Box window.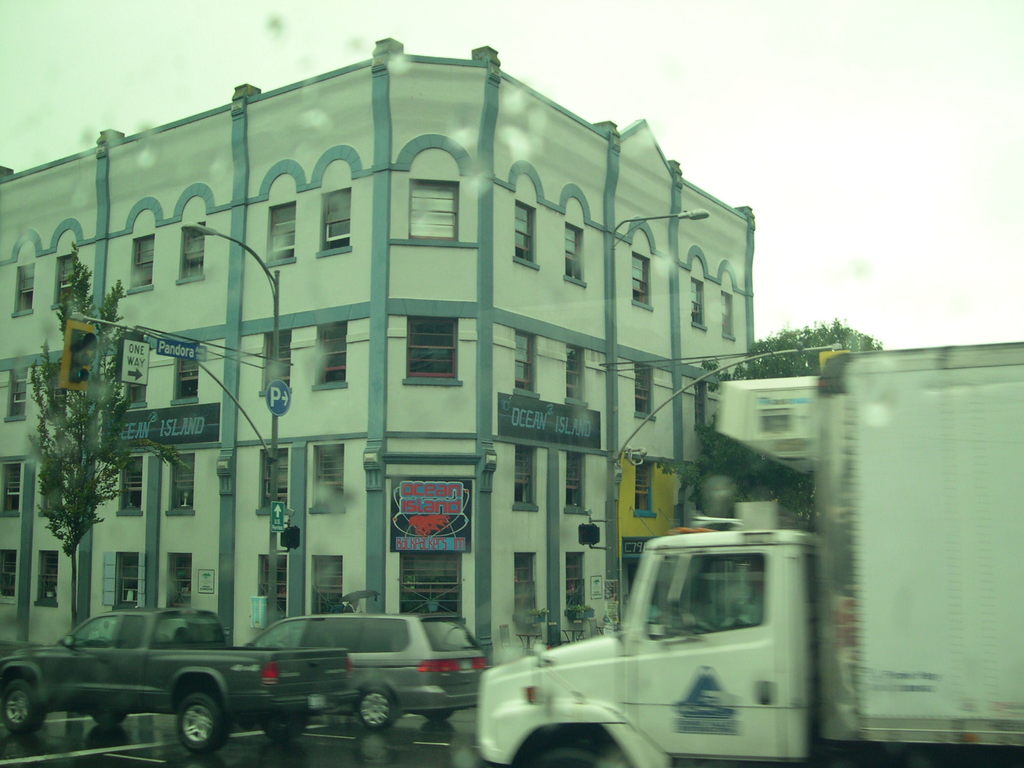
Rect(322, 188, 349, 248).
